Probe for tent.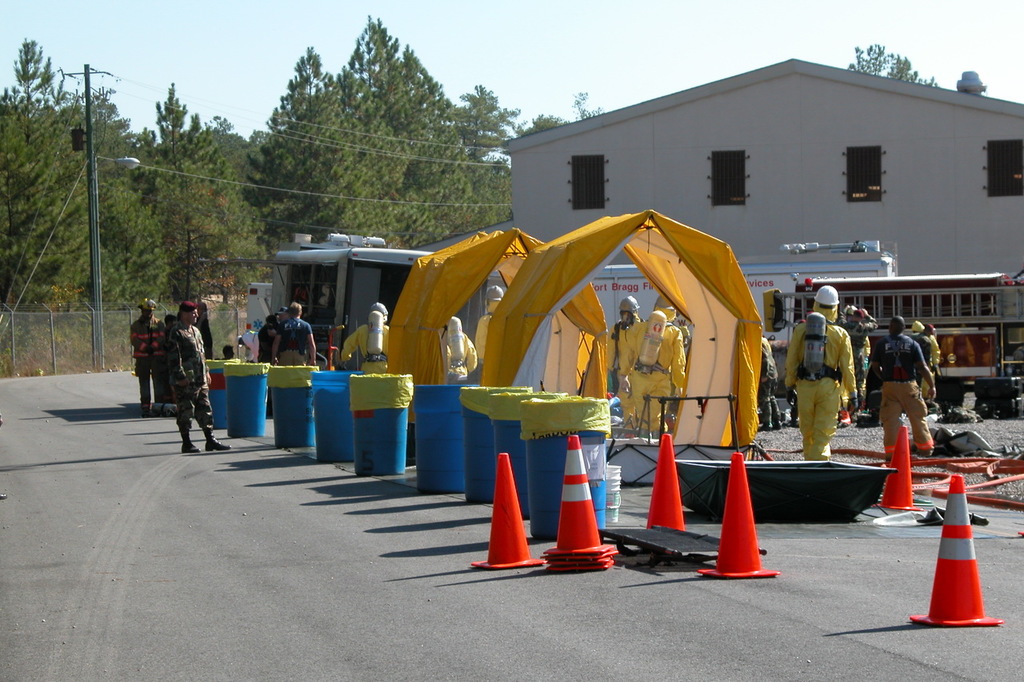
Probe result: 456/201/795/506.
